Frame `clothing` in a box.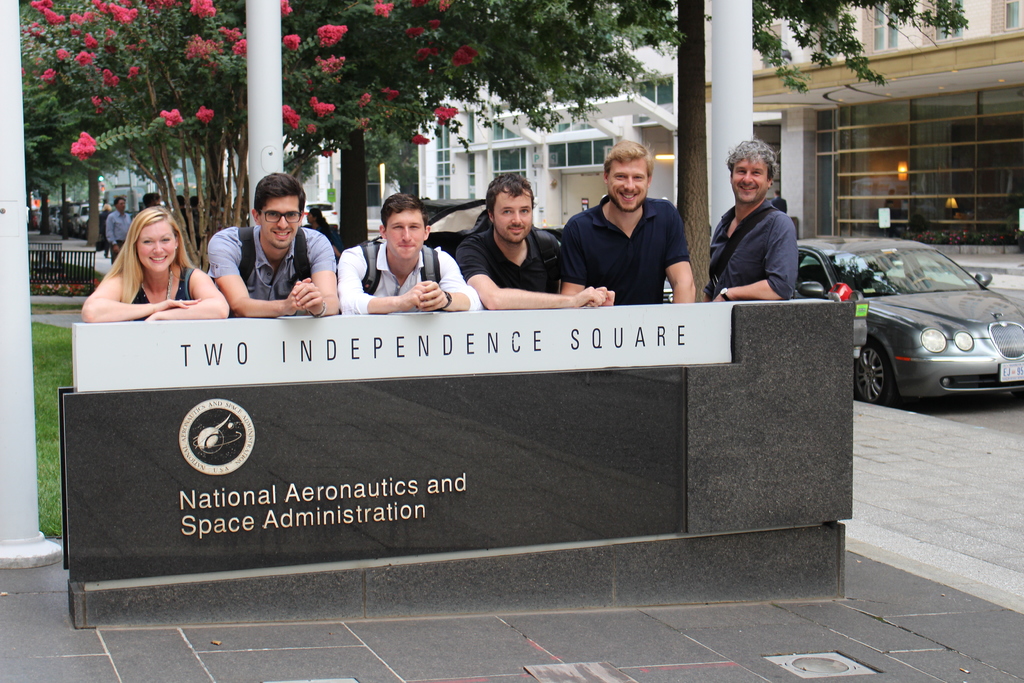
<region>178, 204, 194, 245</region>.
